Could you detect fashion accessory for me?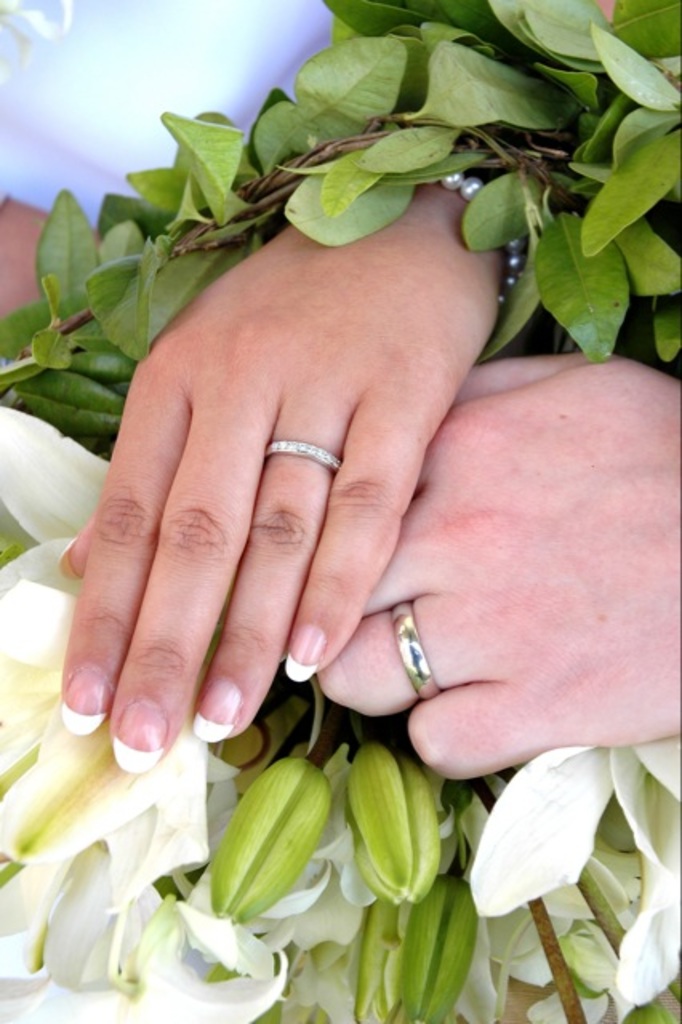
Detection result: x1=267 y1=435 x2=336 y2=467.
